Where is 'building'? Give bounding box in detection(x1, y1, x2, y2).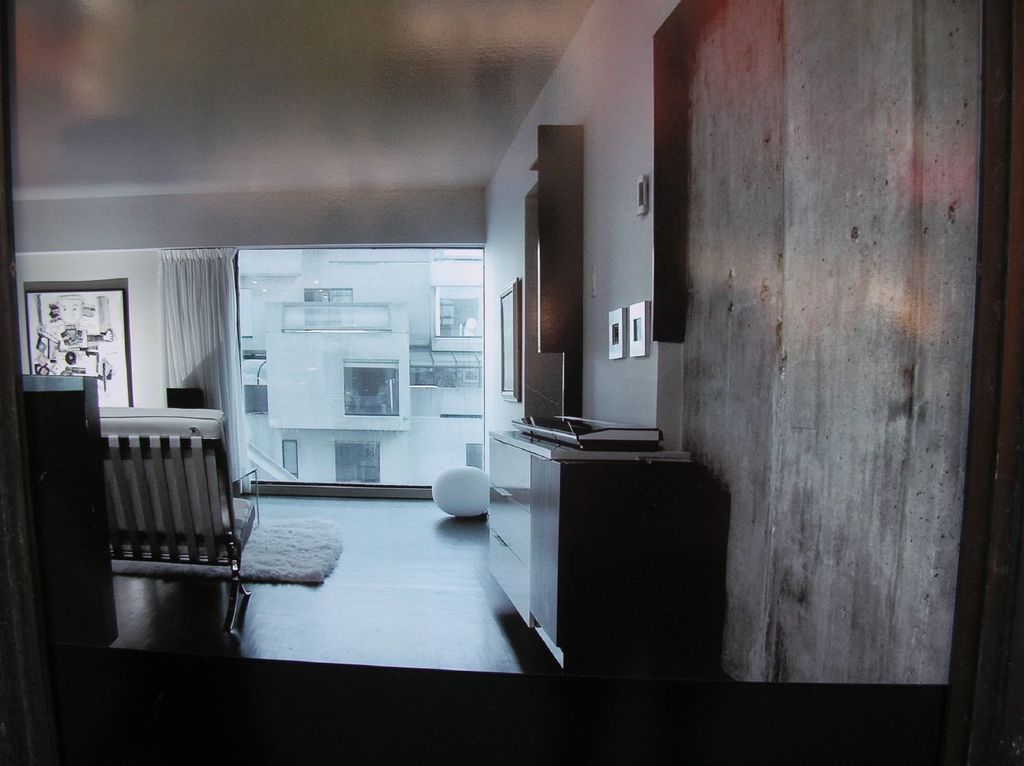
detection(0, 0, 1023, 765).
